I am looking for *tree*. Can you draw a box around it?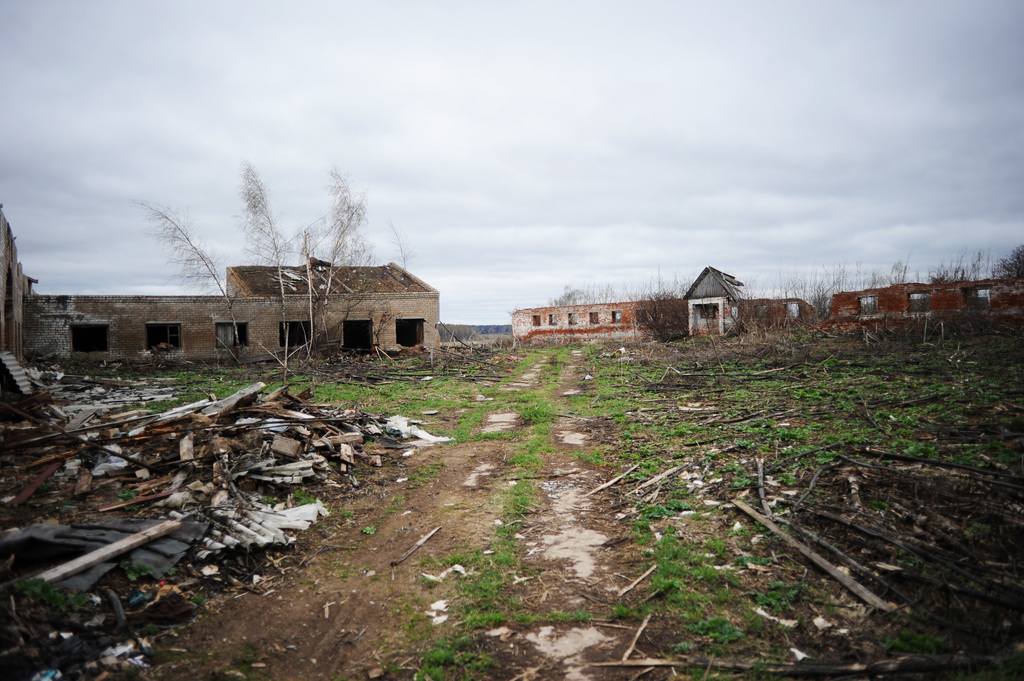
Sure, the bounding box is 234 159 324 380.
